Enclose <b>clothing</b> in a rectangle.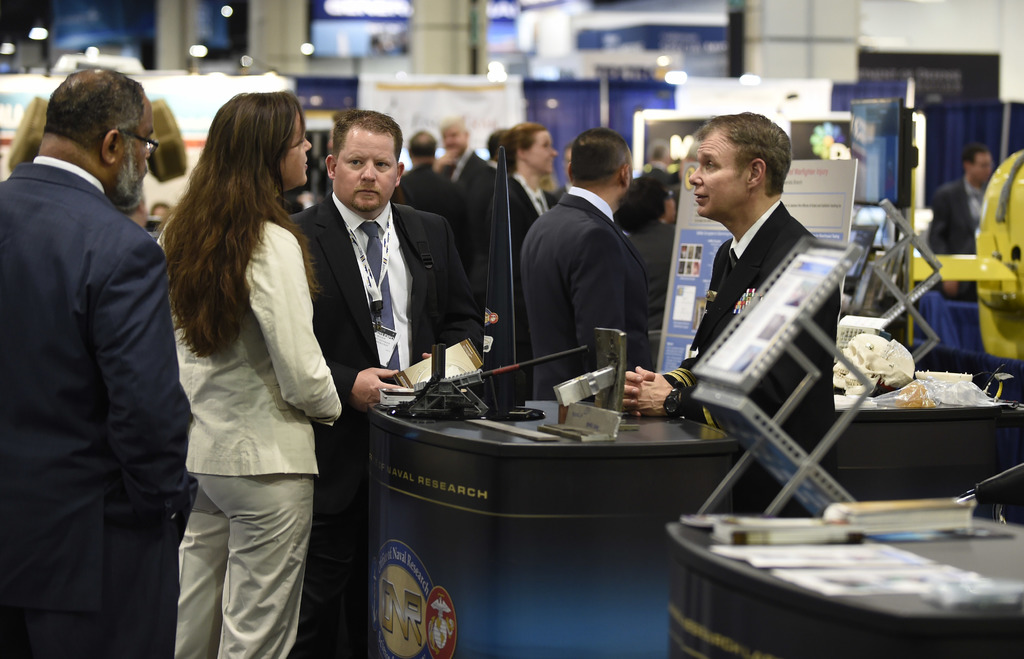
(left=282, top=190, right=476, bottom=658).
